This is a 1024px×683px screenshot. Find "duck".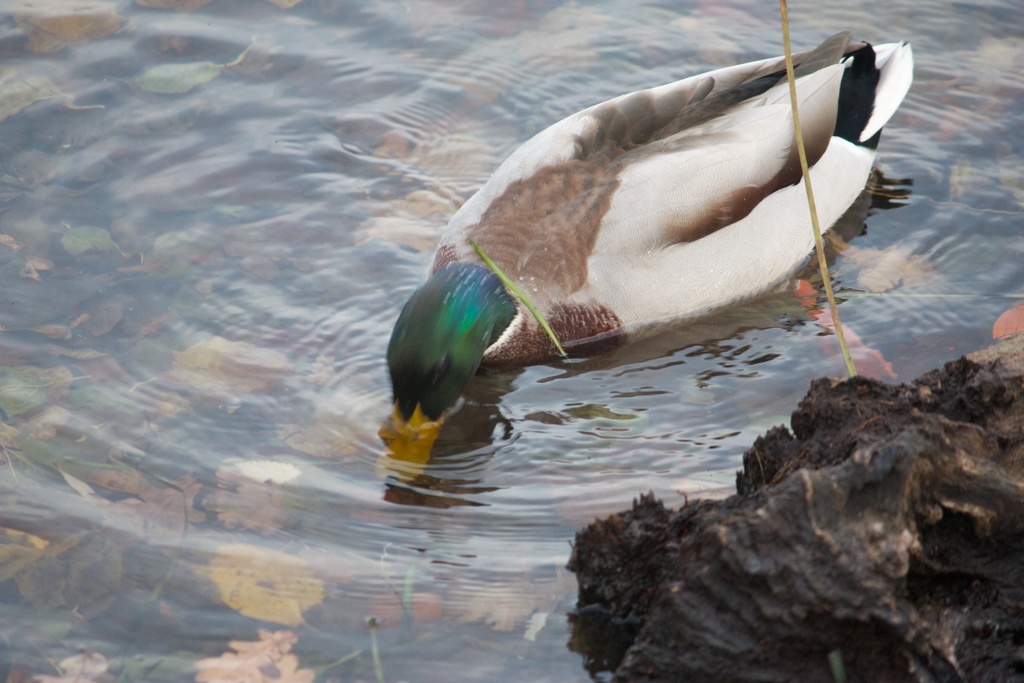
Bounding box: bbox(411, 0, 943, 404).
